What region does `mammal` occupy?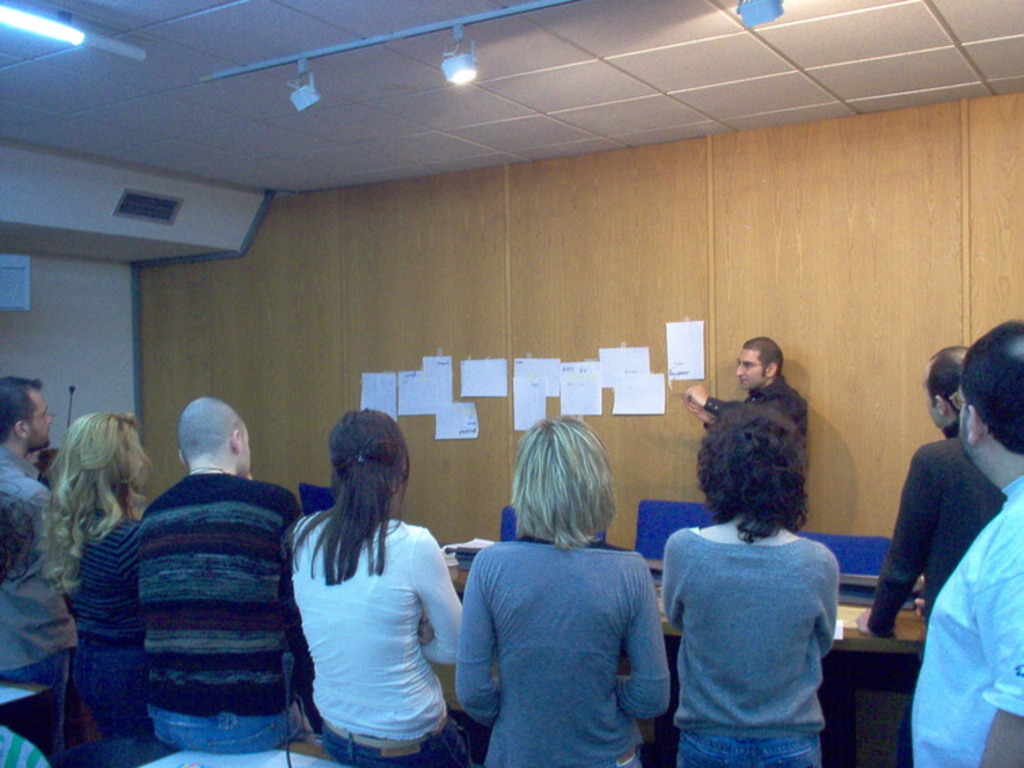
bbox=(691, 337, 807, 474).
